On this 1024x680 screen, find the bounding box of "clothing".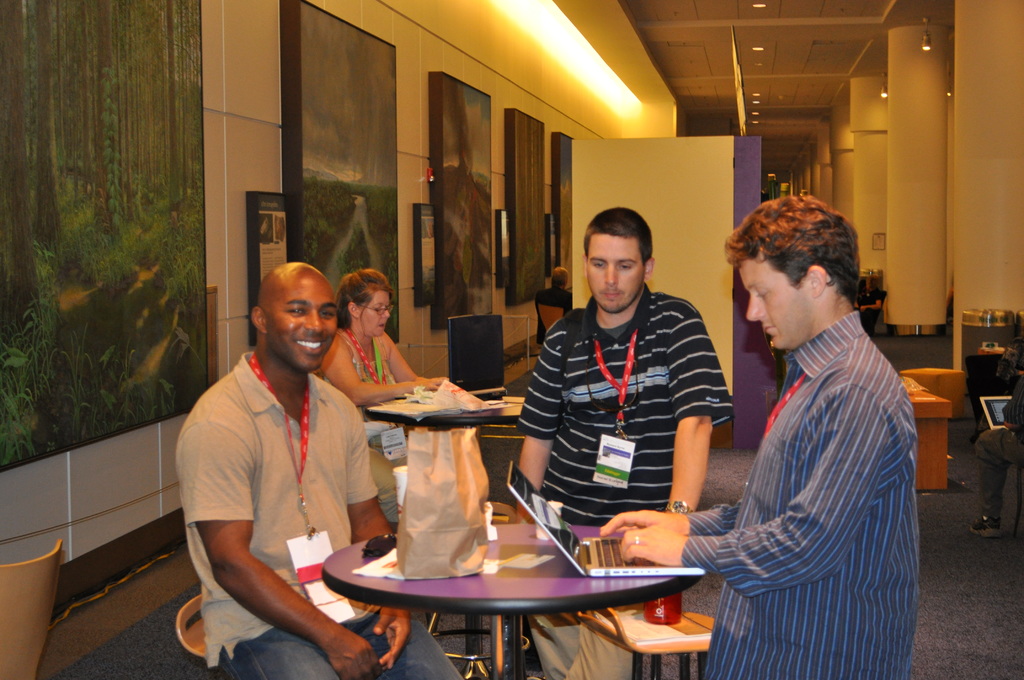
Bounding box: <region>522, 281, 735, 679</region>.
